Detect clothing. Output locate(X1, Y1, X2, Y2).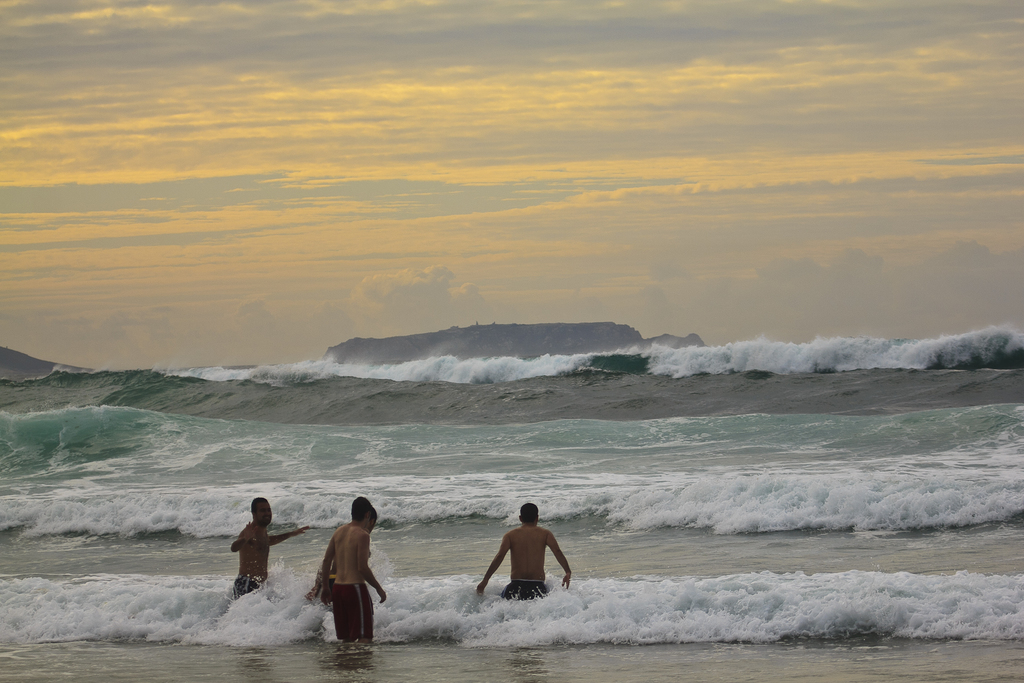
locate(499, 580, 550, 605).
